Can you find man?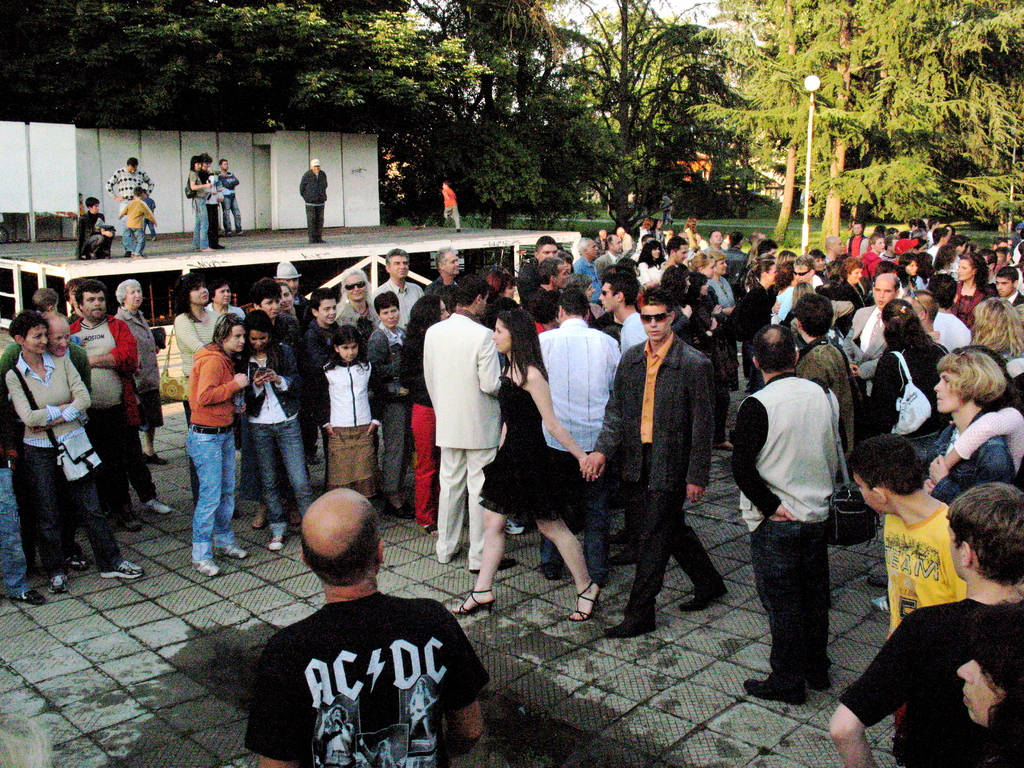
Yes, bounding box: (418,279,514,576).
